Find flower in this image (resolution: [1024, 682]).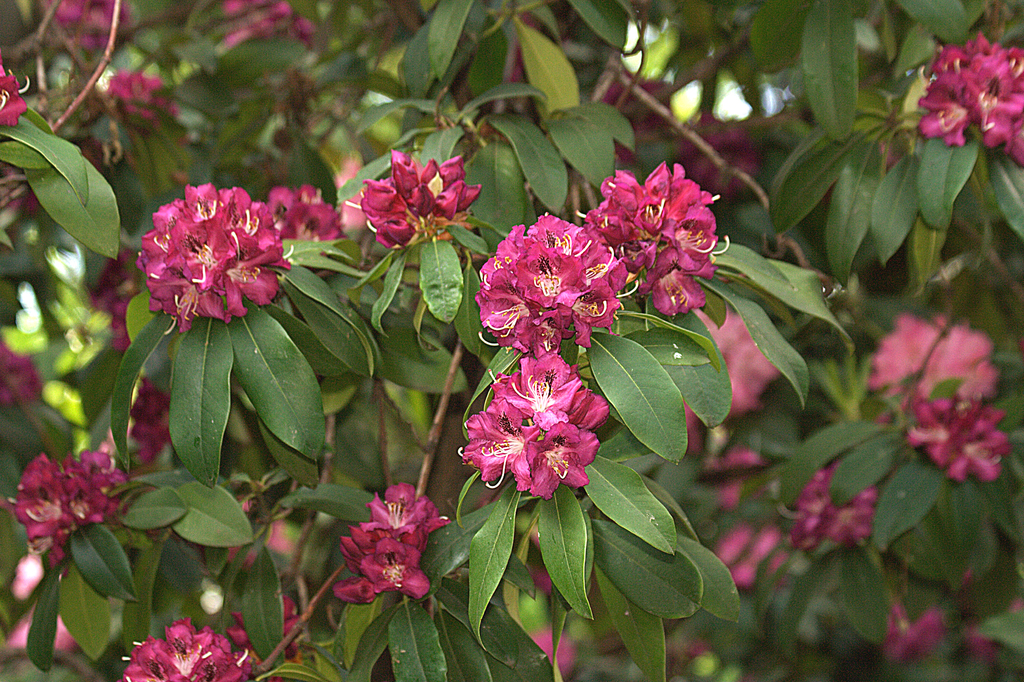
crop(886, 606, 952, 658).
